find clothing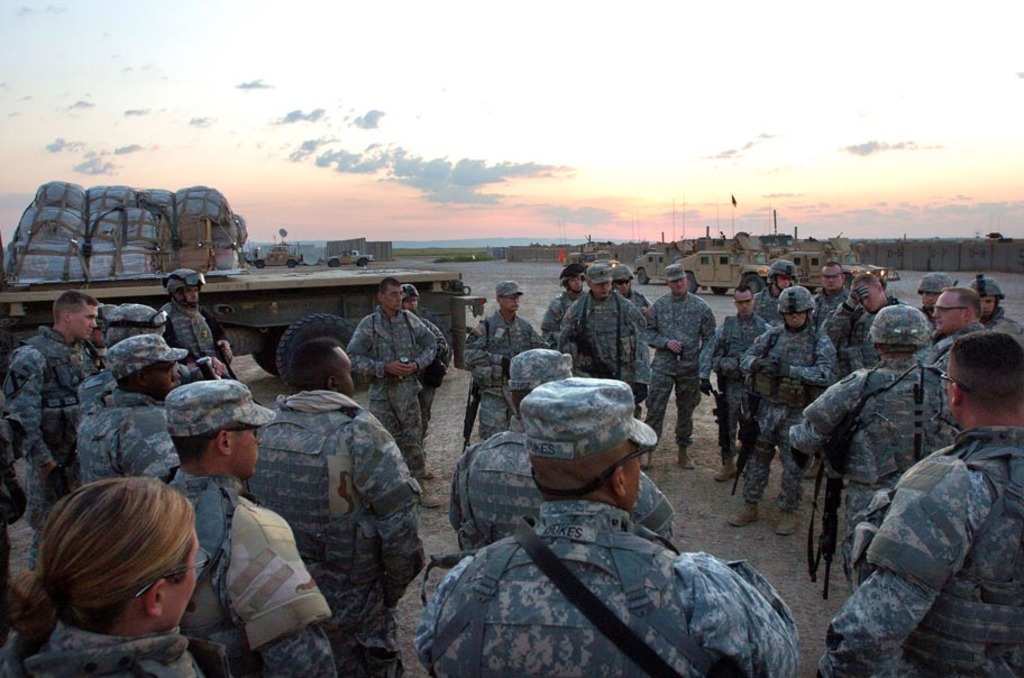
[740,324,842,496]
